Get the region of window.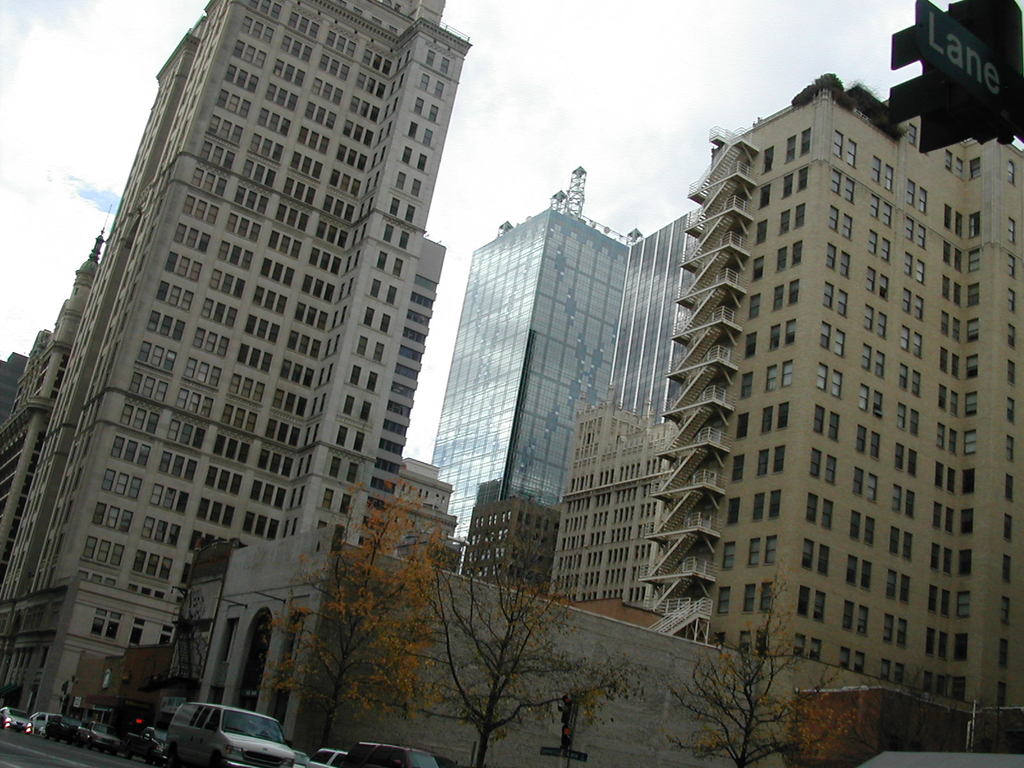
[902,572,907,604].
